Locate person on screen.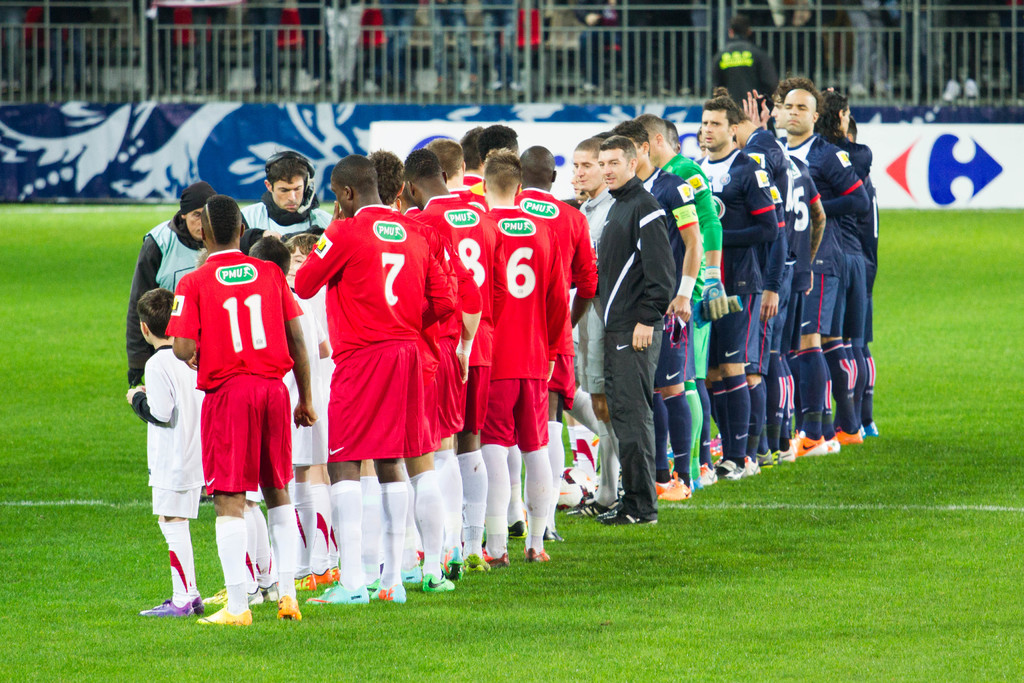
On screen at [x1=840, y1=108, x2=897, y2=441].
